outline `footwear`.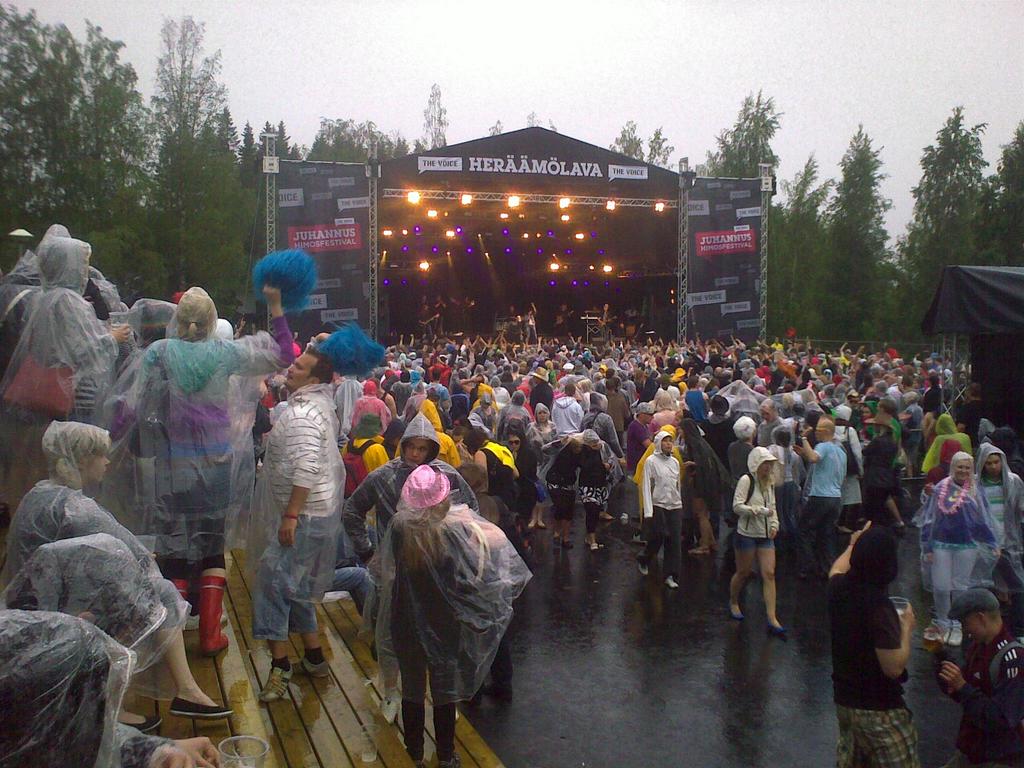
Outline: locate(293, 657, 329, 676).
